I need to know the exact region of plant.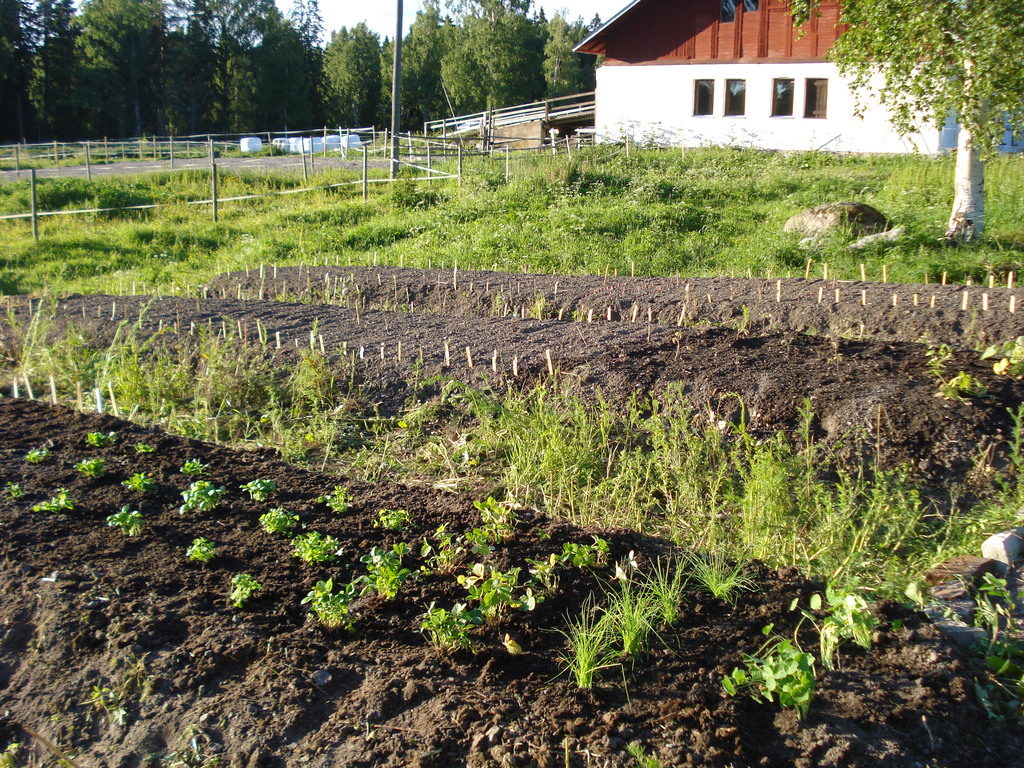
Region: 538,593,635,714.
